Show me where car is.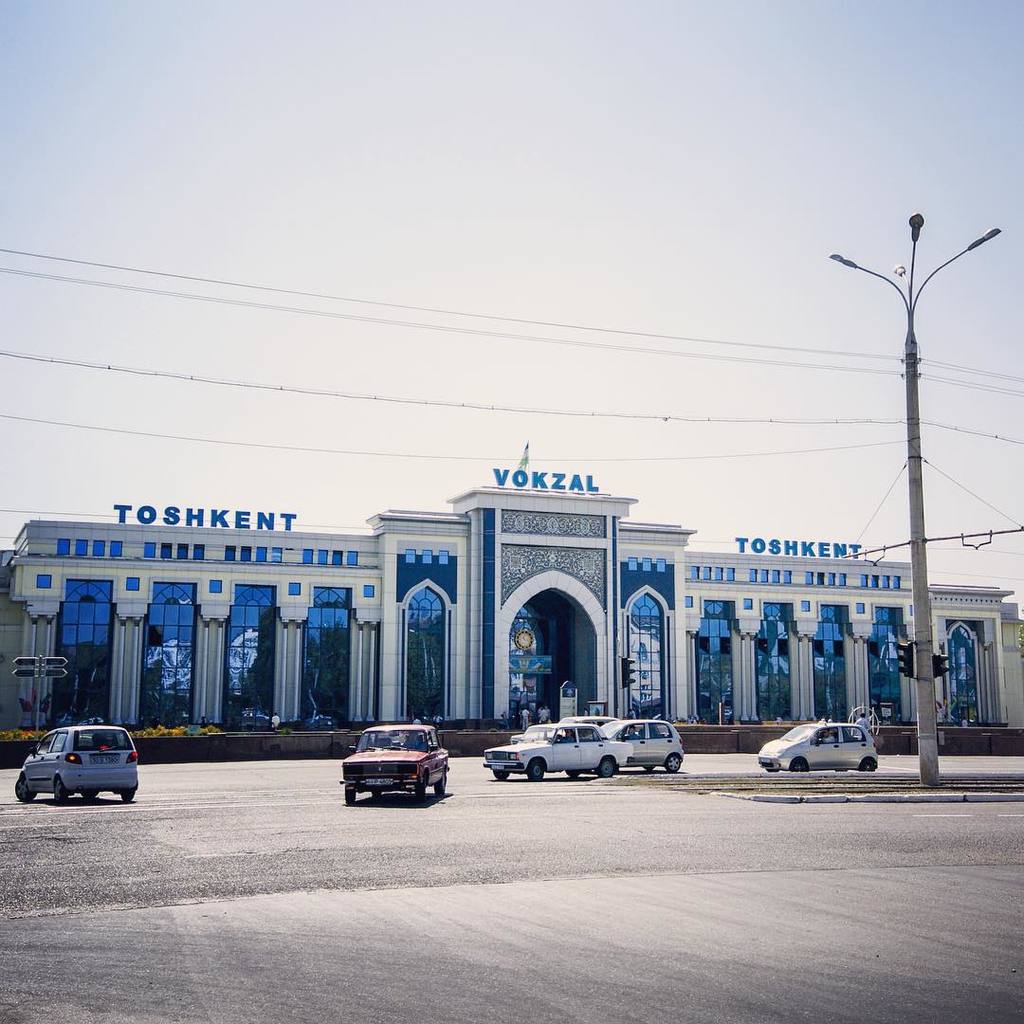
car is at 341 725 448 805.
